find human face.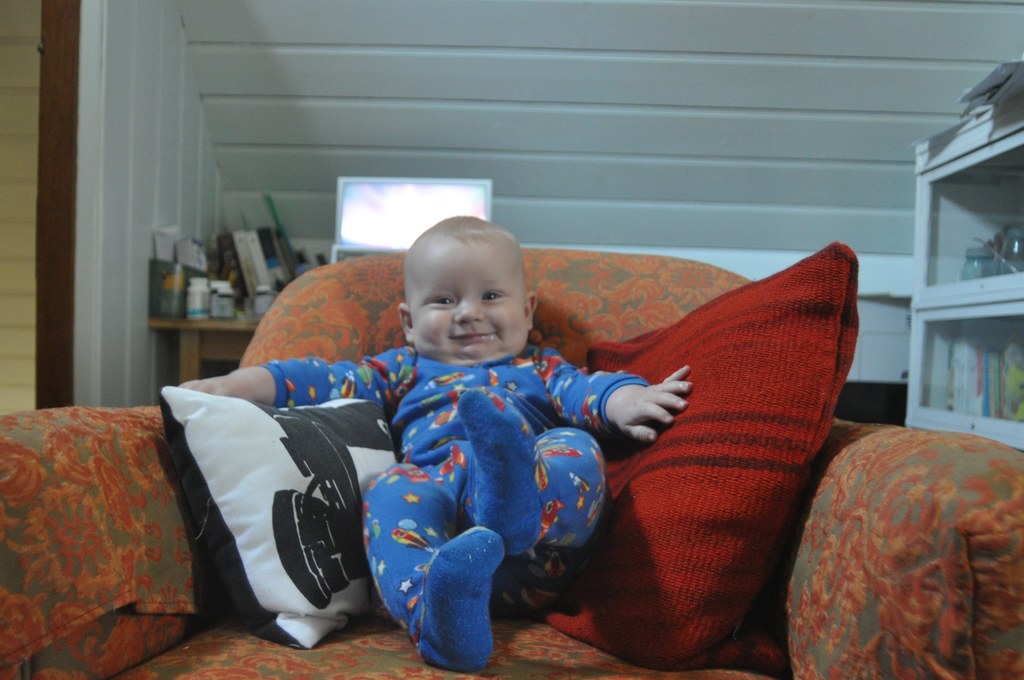
BBox(406, 231, 533, 370).
